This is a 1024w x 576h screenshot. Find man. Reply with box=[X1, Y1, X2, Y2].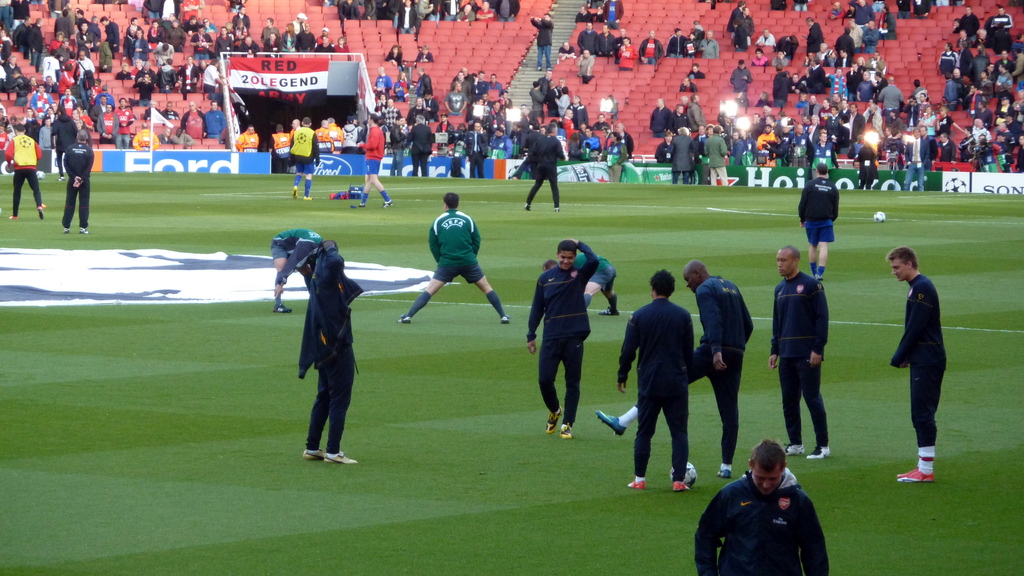
box=[612, 264, 692, 491].
